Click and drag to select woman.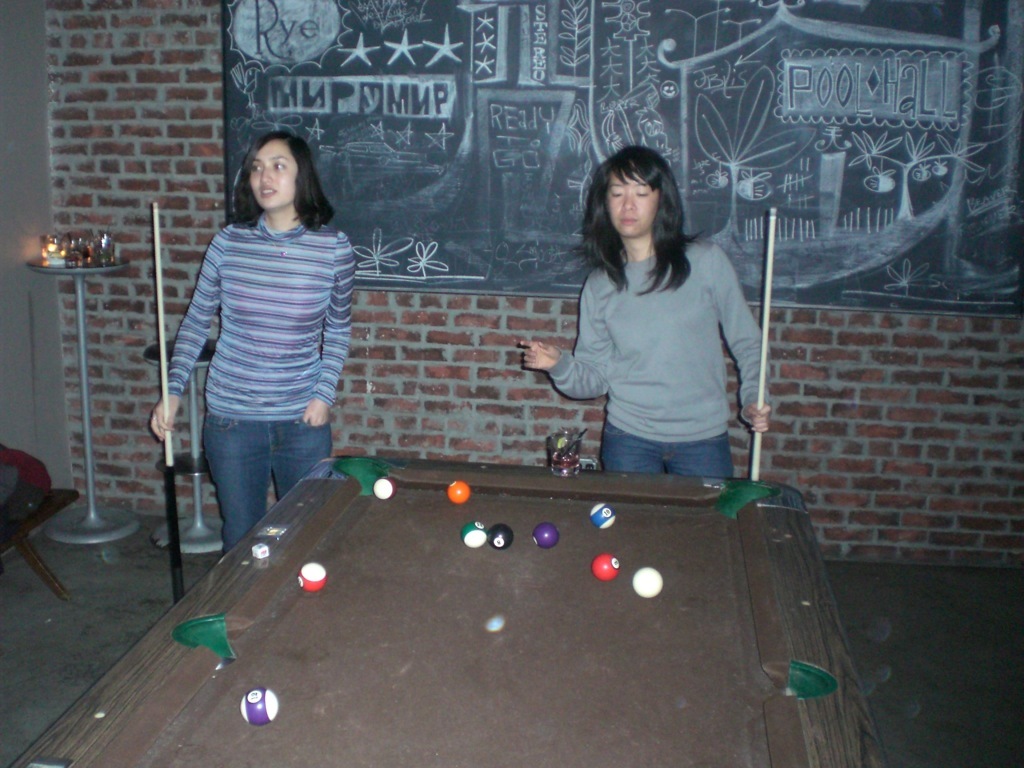
Selection: [x1=528, y1=147, x2=772, y2=492].
